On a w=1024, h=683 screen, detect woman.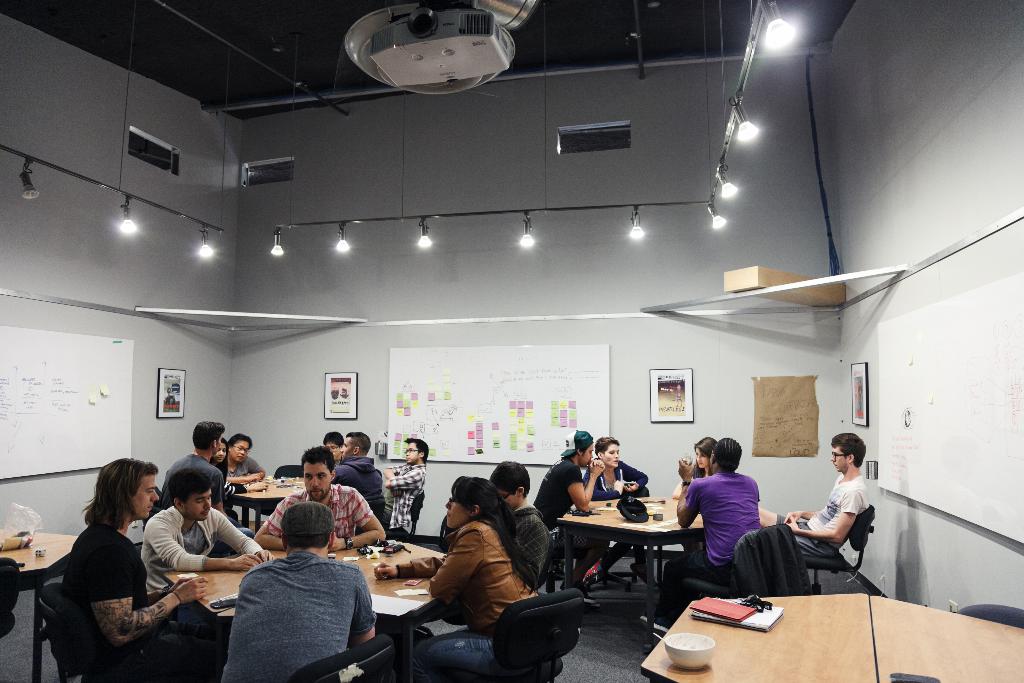
l=228, t=427, r=266, b=482.
